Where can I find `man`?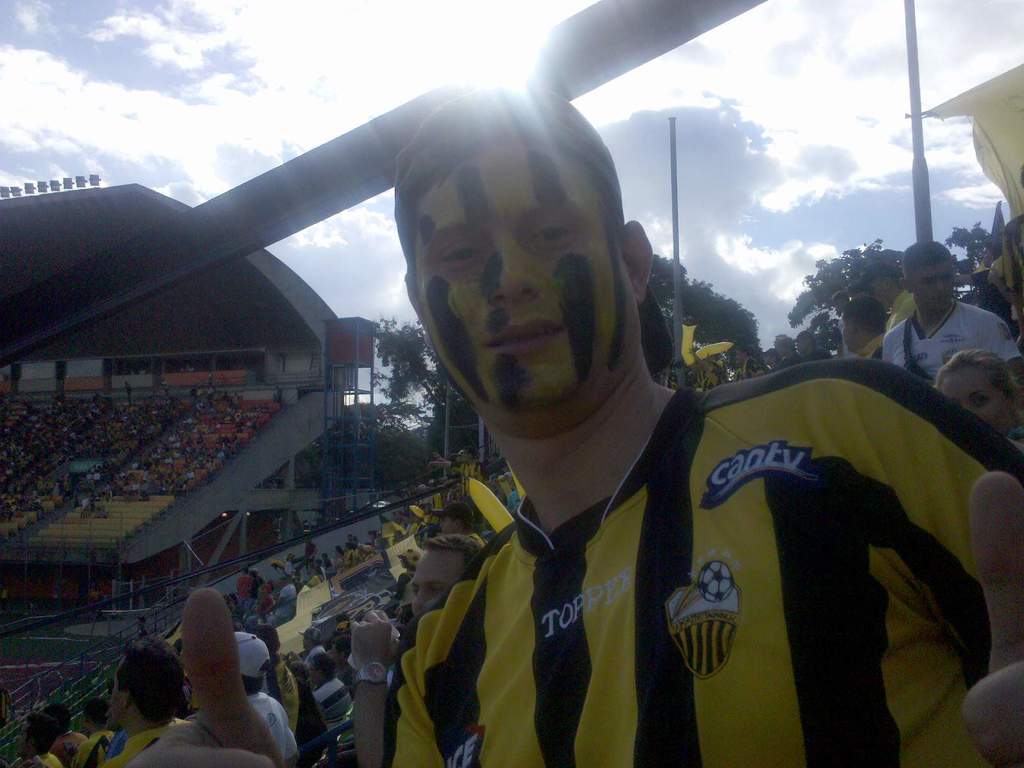
You can find it at (12, 710, 65, 767).
